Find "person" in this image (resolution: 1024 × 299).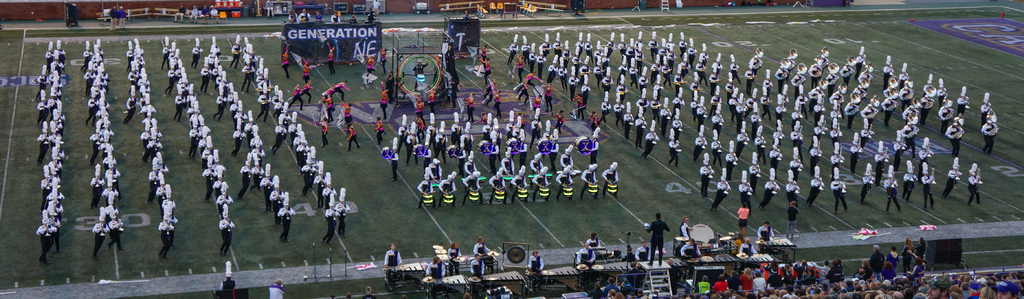
region(314, 12, 321, 24).
